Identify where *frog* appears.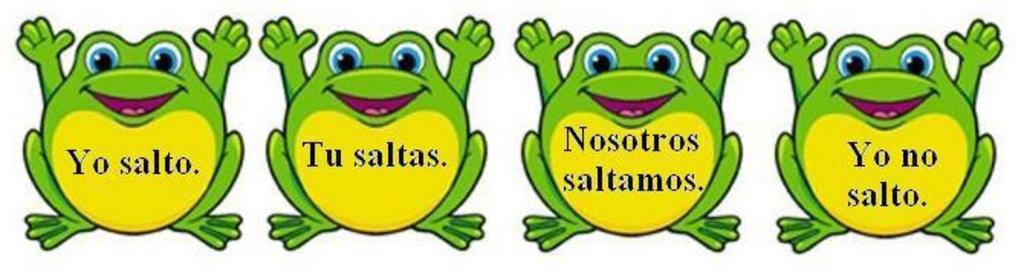
Appears at bbox=(15, 15, 249, 252).
